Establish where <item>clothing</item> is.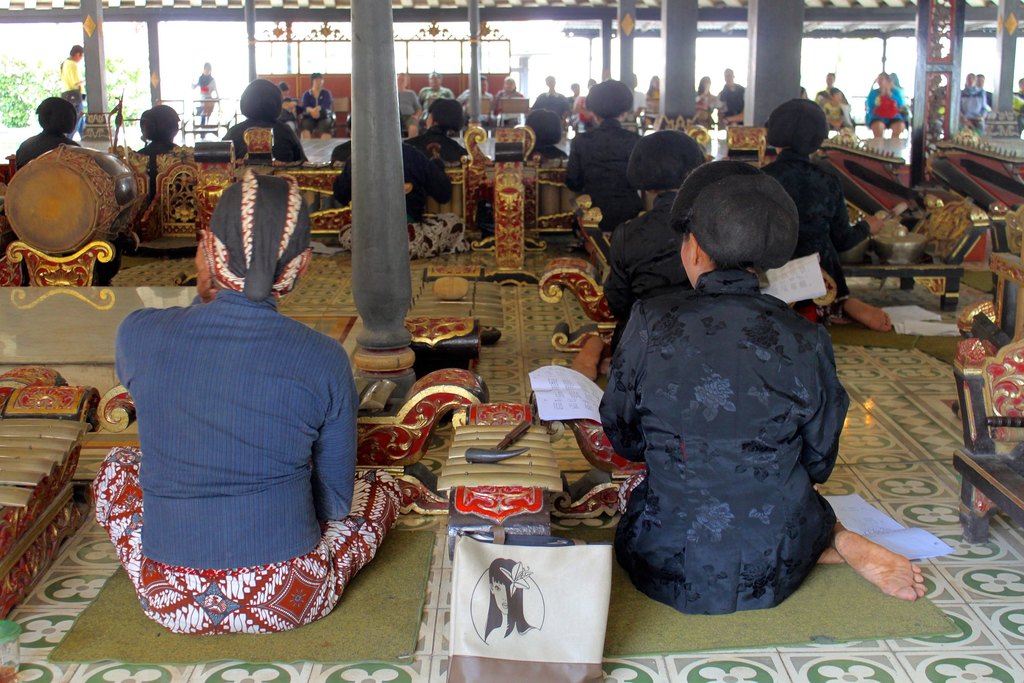
Established at <box>974,86,992,120</box>.
